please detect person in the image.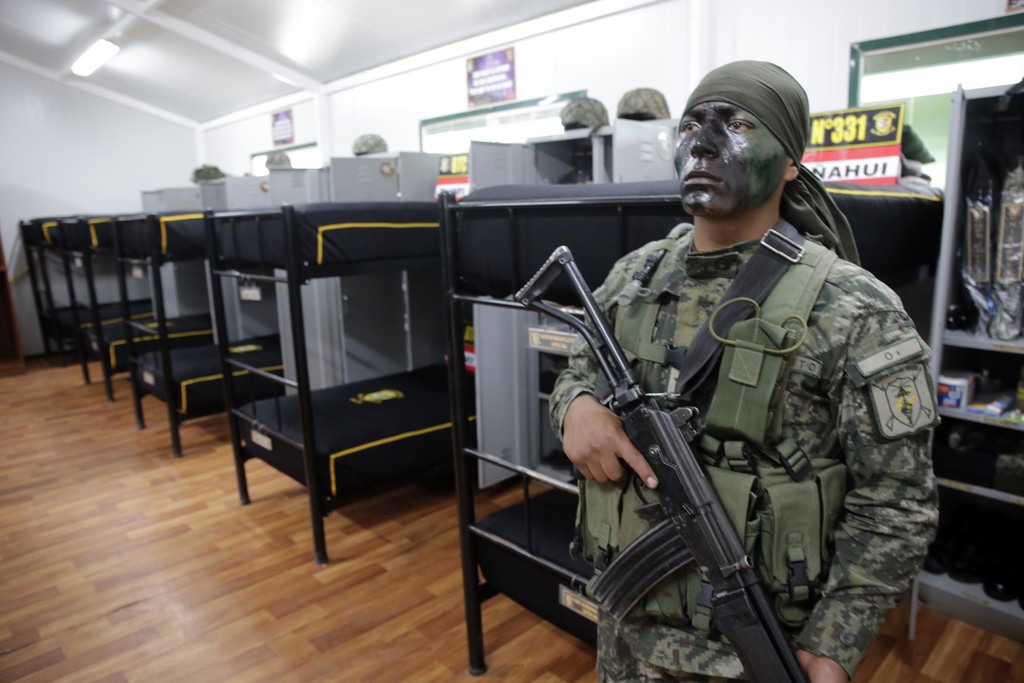
bbox=(545, 58, 939, 682).
